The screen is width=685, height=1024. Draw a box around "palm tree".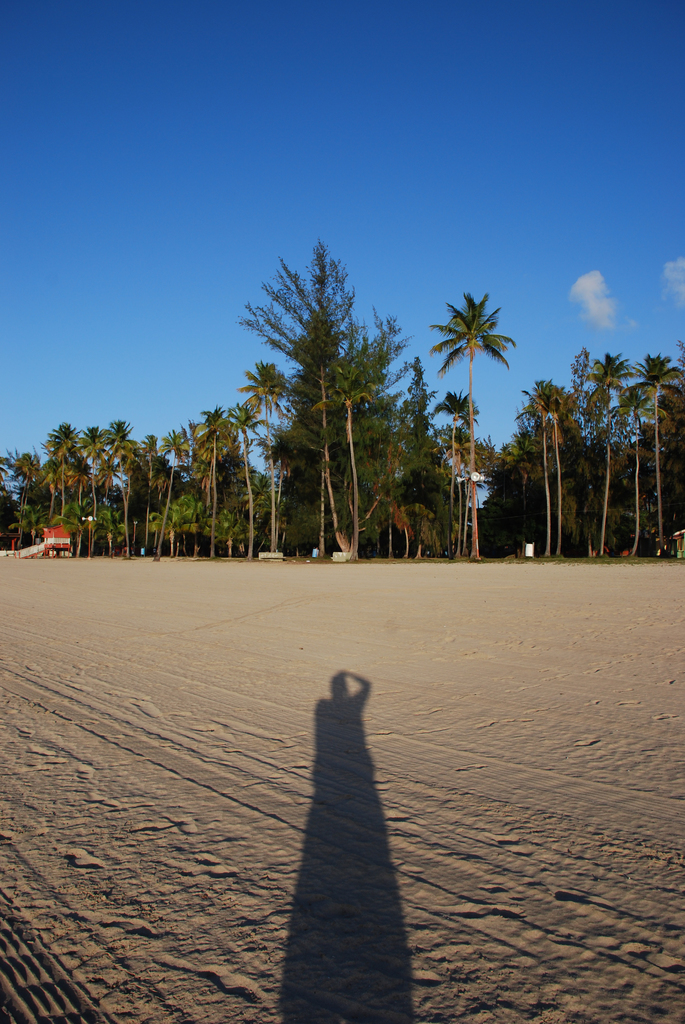
[x1=430, y1=279, x2=517, y2=549].
